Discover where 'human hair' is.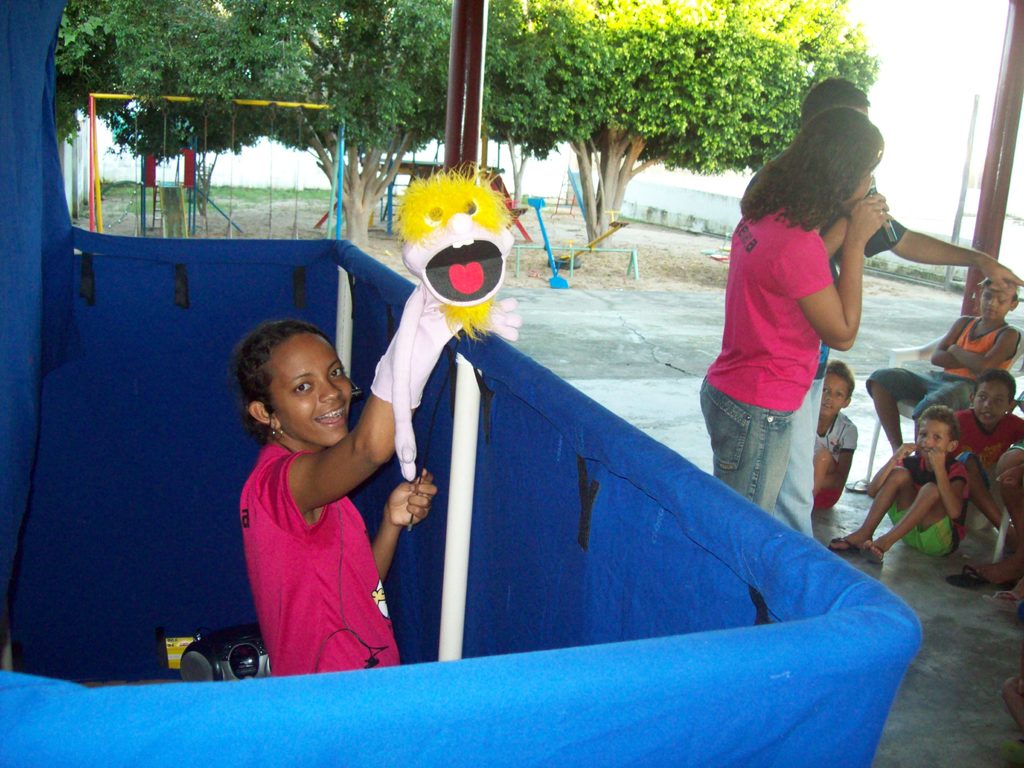
Discovered at box=[767, 95, 895, 249].
